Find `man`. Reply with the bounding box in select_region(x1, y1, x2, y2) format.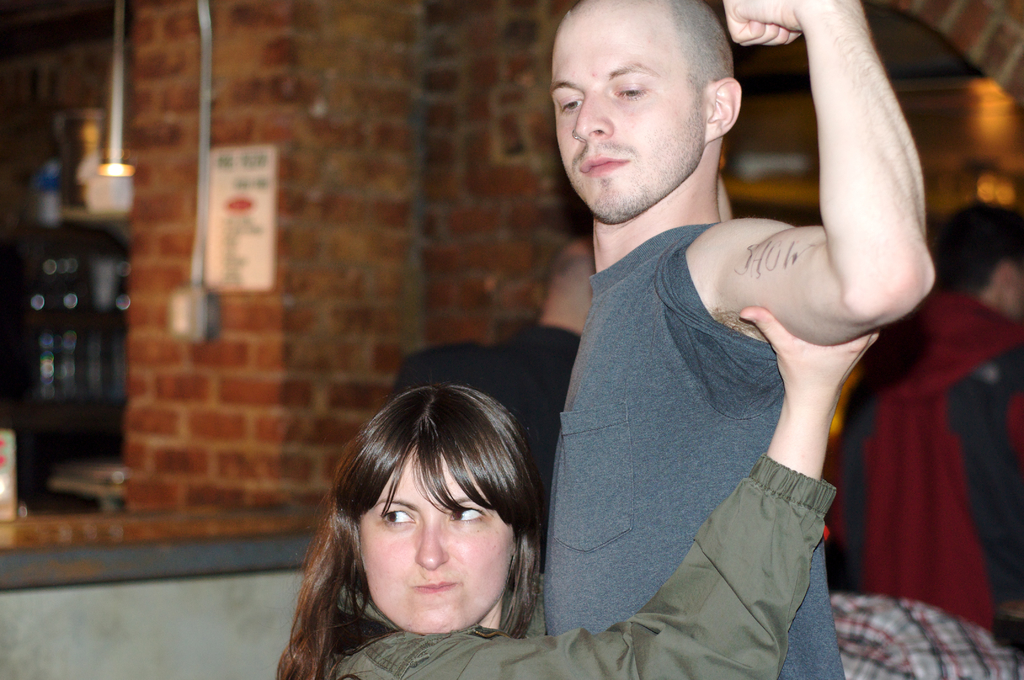
select_region(545, 0, 943, 679).
